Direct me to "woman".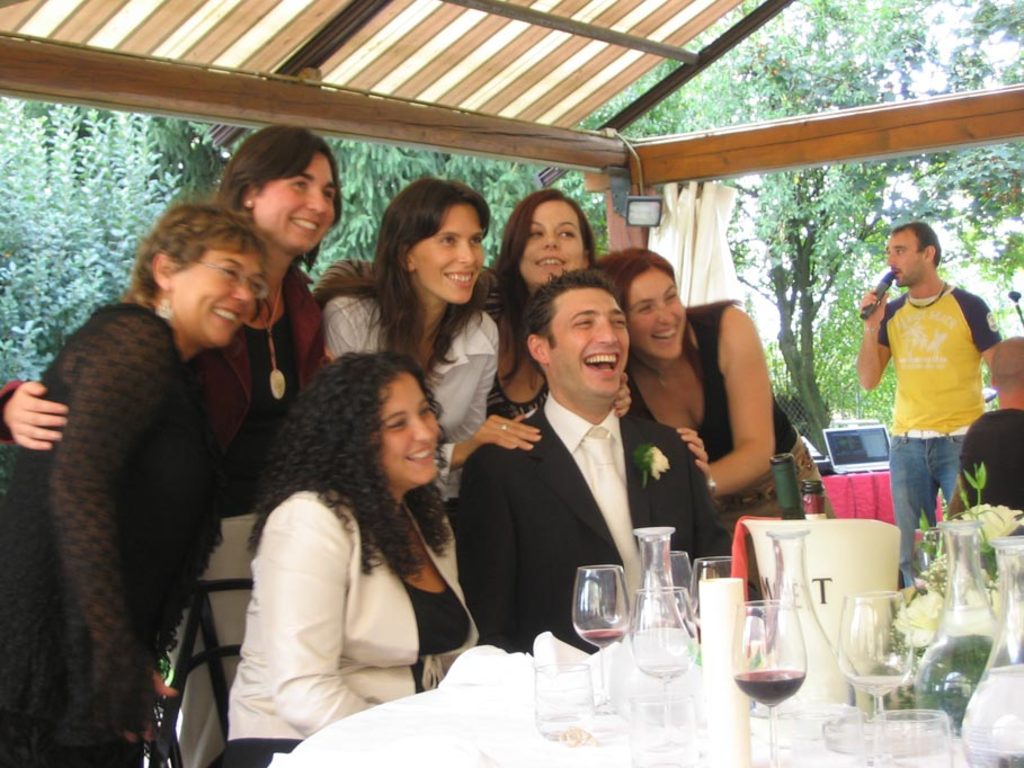
Direction: box(473, 187, 597, 438).
